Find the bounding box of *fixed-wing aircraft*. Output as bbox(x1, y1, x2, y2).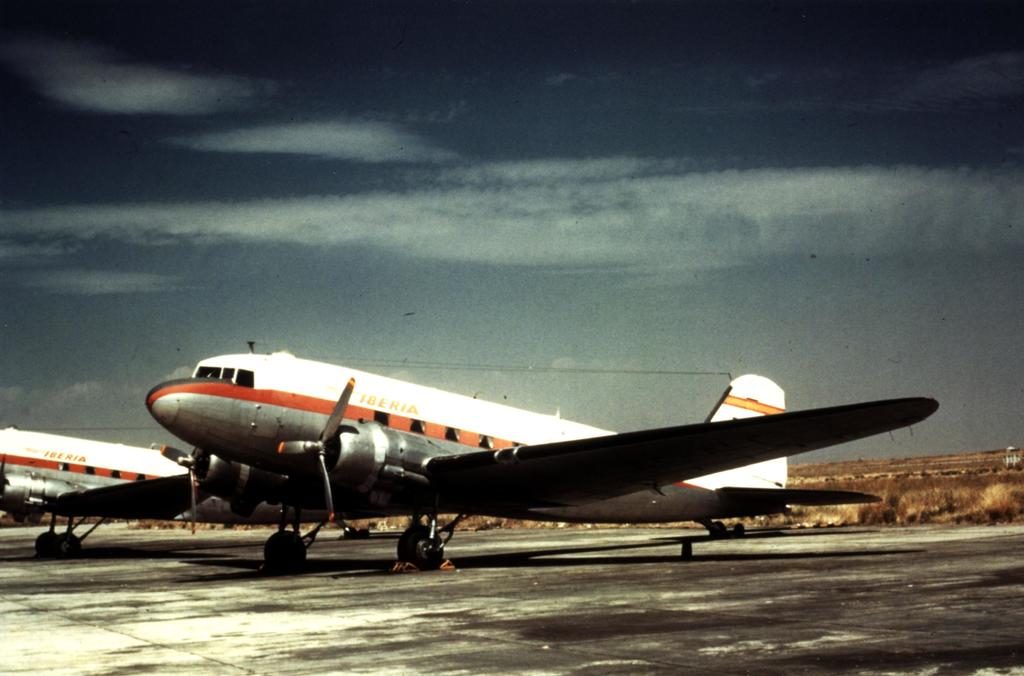
bbox(40, 346, 944, 572).
